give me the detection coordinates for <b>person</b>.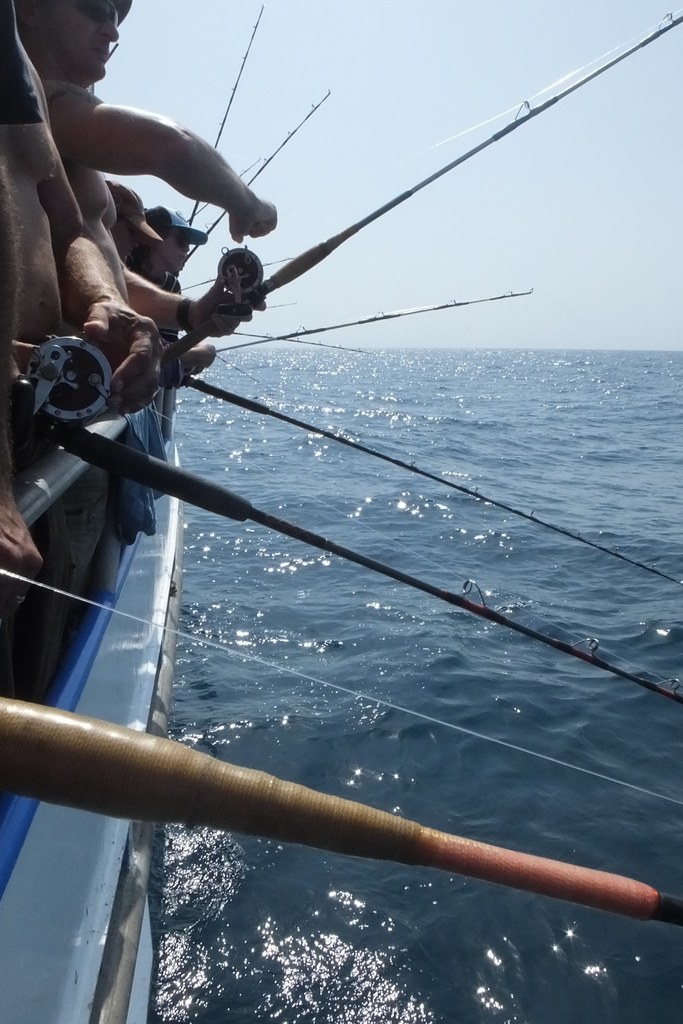
x1=13 y1=0 x2=281 y2=340.
